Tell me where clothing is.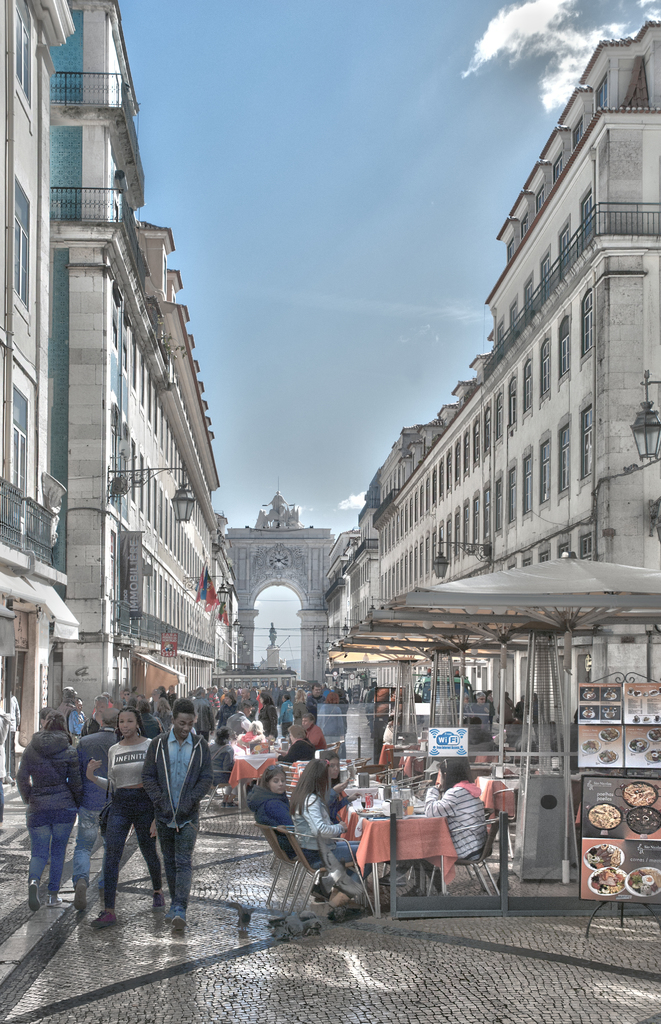
clothing is at crop(68, 724, 131, 883).
